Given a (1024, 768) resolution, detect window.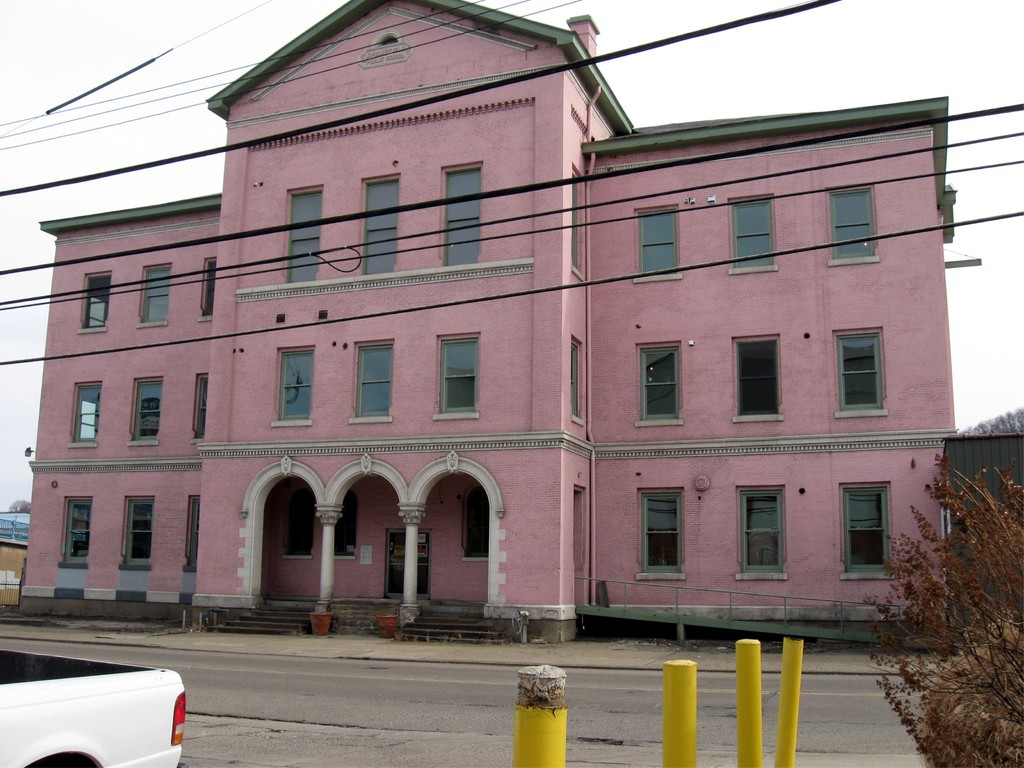
640, 348, 678, 419.
